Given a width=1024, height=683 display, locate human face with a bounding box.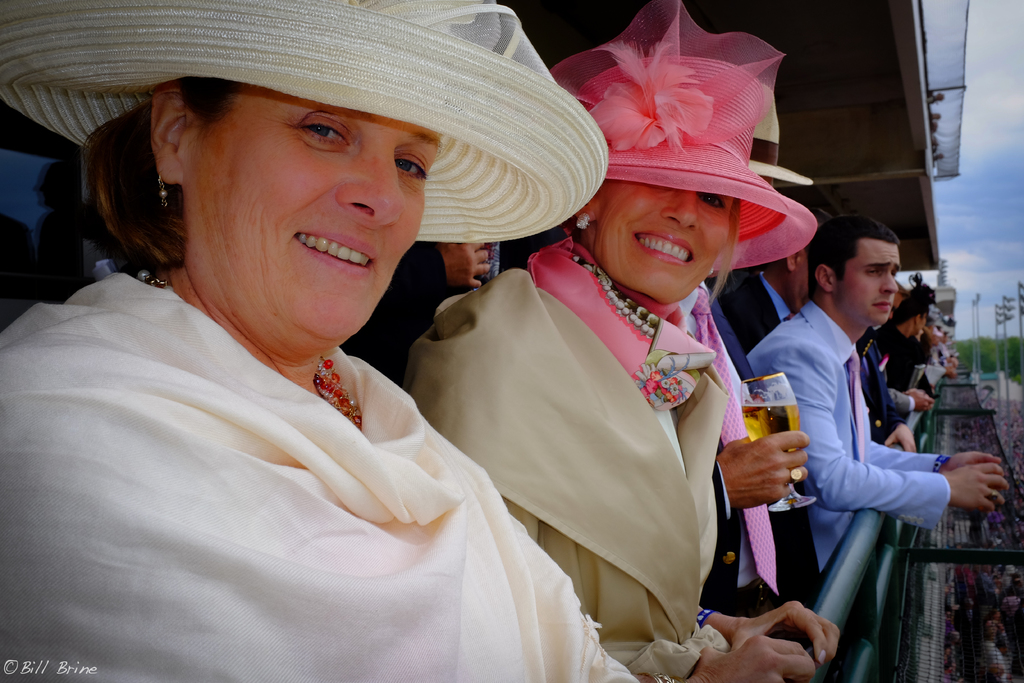
Located: x1=184, y1=86, x2=438, y2=361.
